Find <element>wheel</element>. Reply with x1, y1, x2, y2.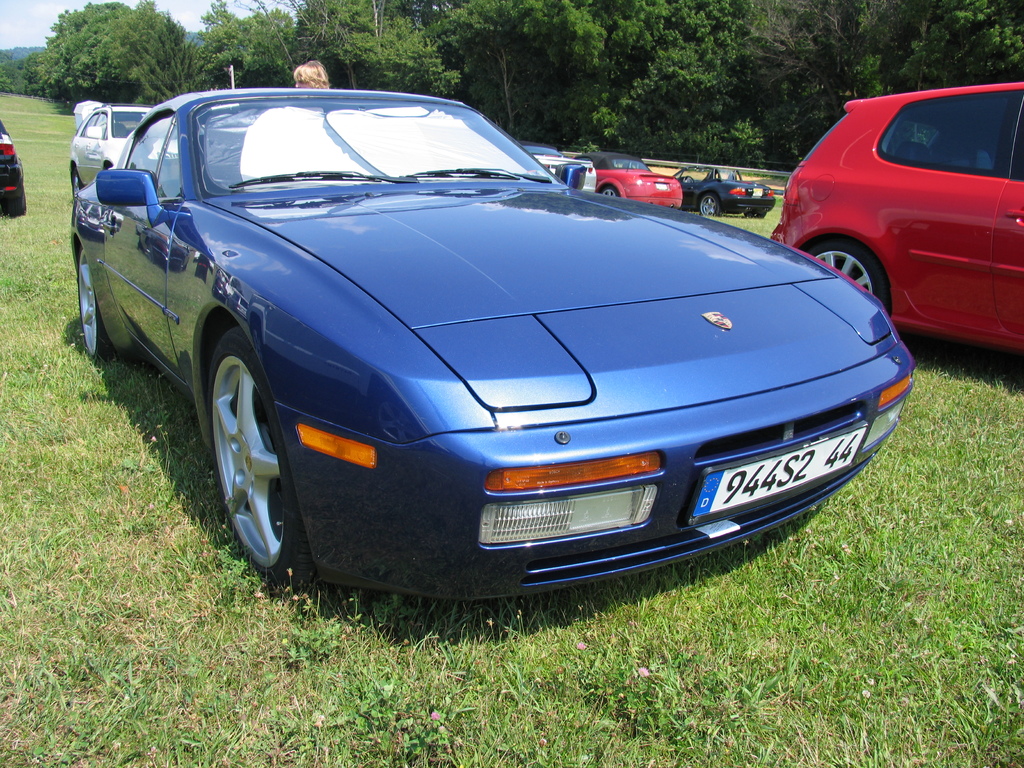
701, 193, 718, 216.
